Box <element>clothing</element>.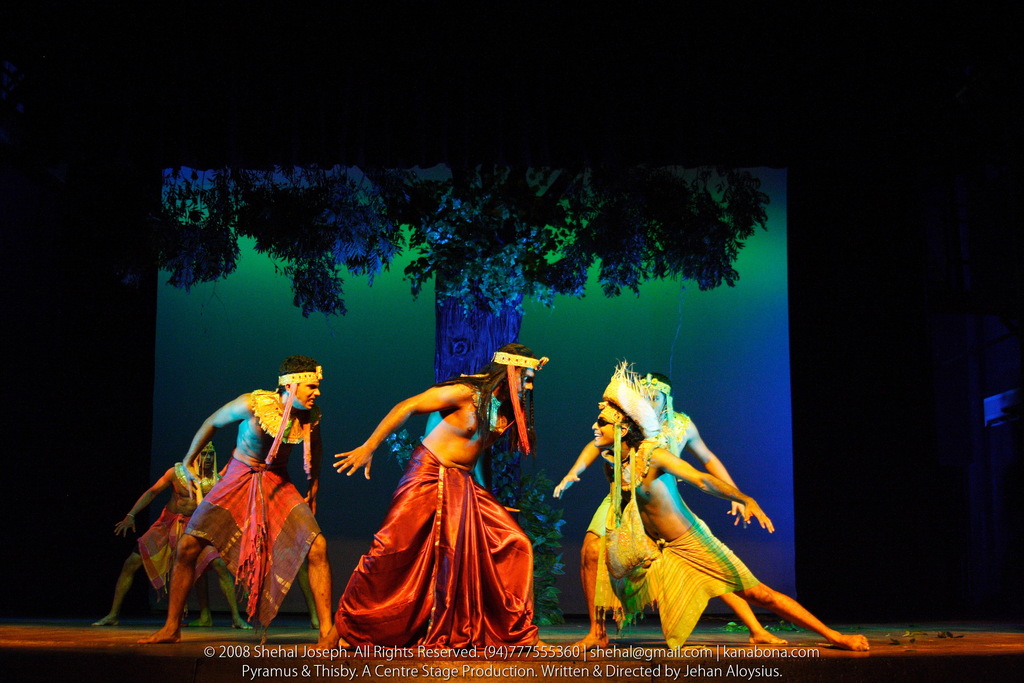
(left=588, top=493, right=629, bottom=539).
